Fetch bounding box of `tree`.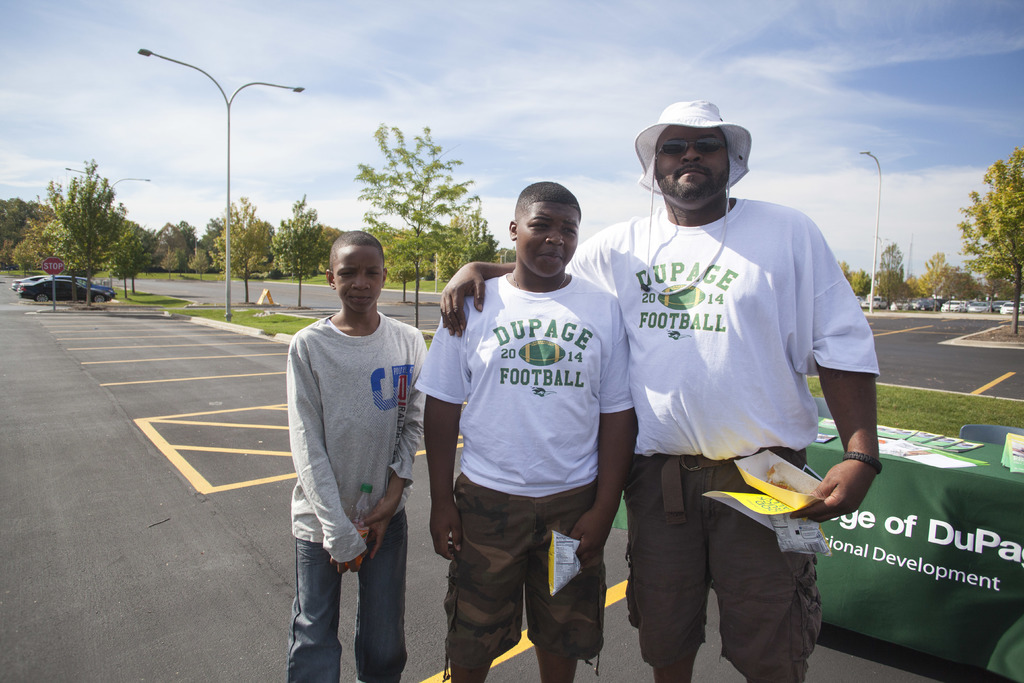
Bbox: bbox(349, 115, 483, 331).
